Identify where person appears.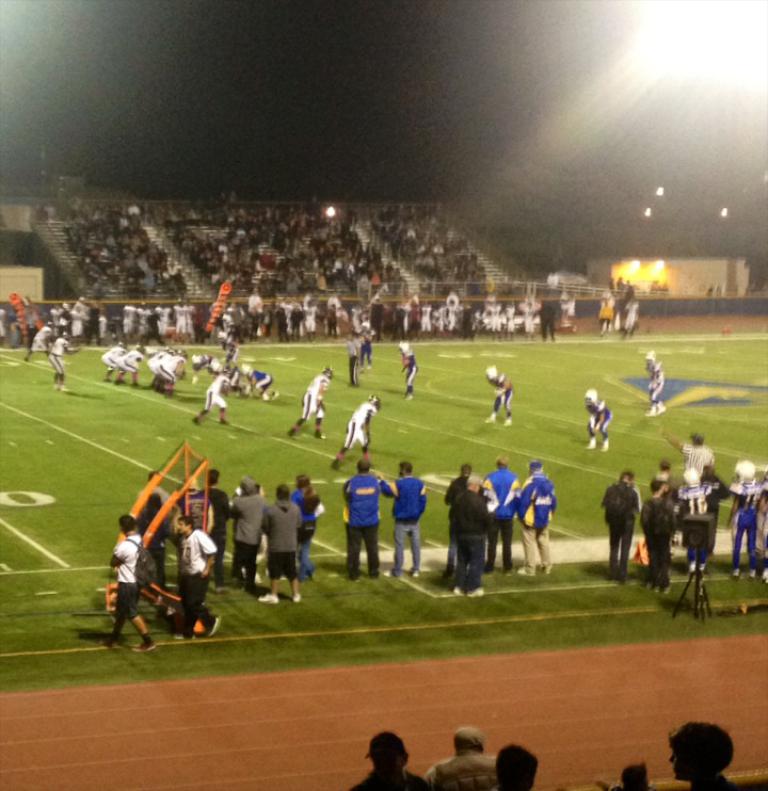
Appears at (695, 464, 736, 558).
